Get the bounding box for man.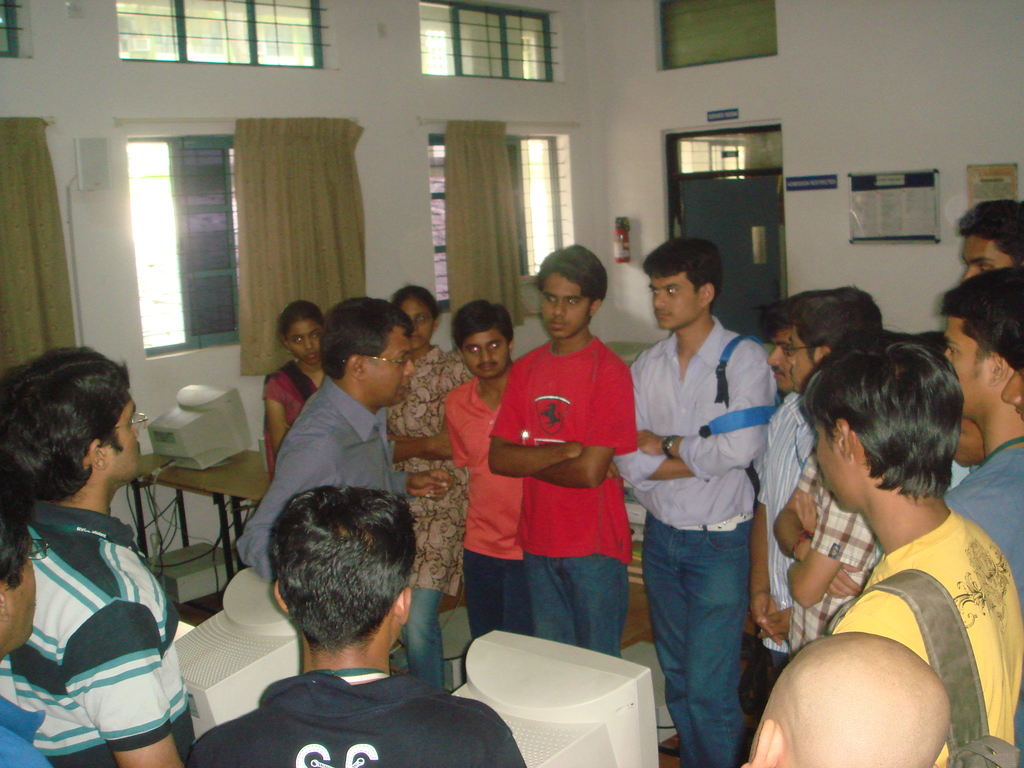
x1=612 y1=236 x2=788 y2=767.
